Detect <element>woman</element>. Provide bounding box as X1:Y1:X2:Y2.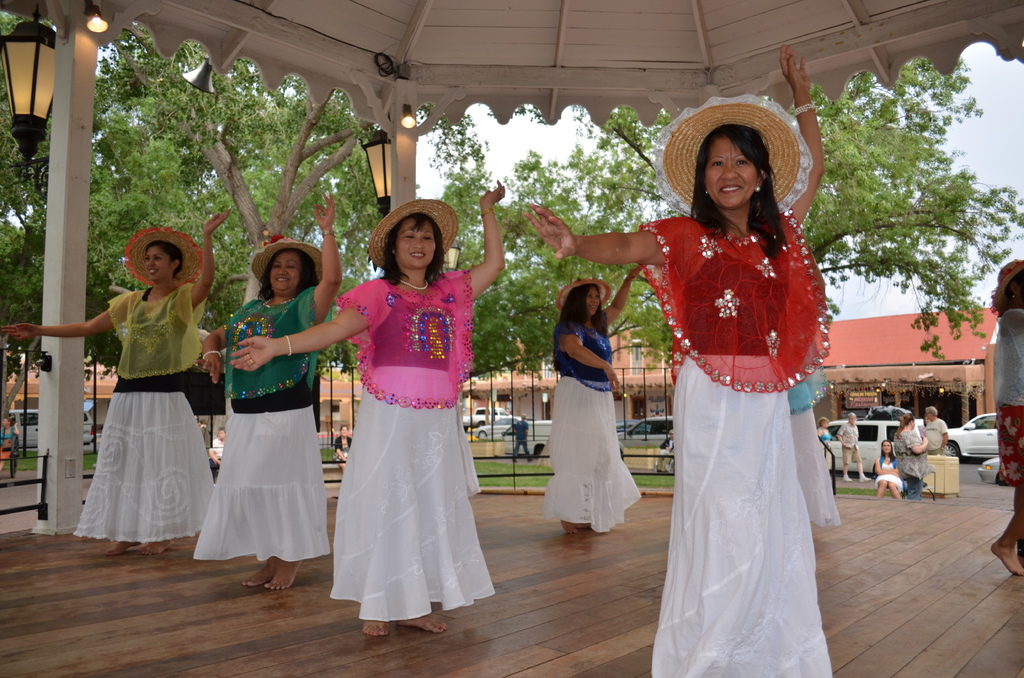
524:50:836:677.
